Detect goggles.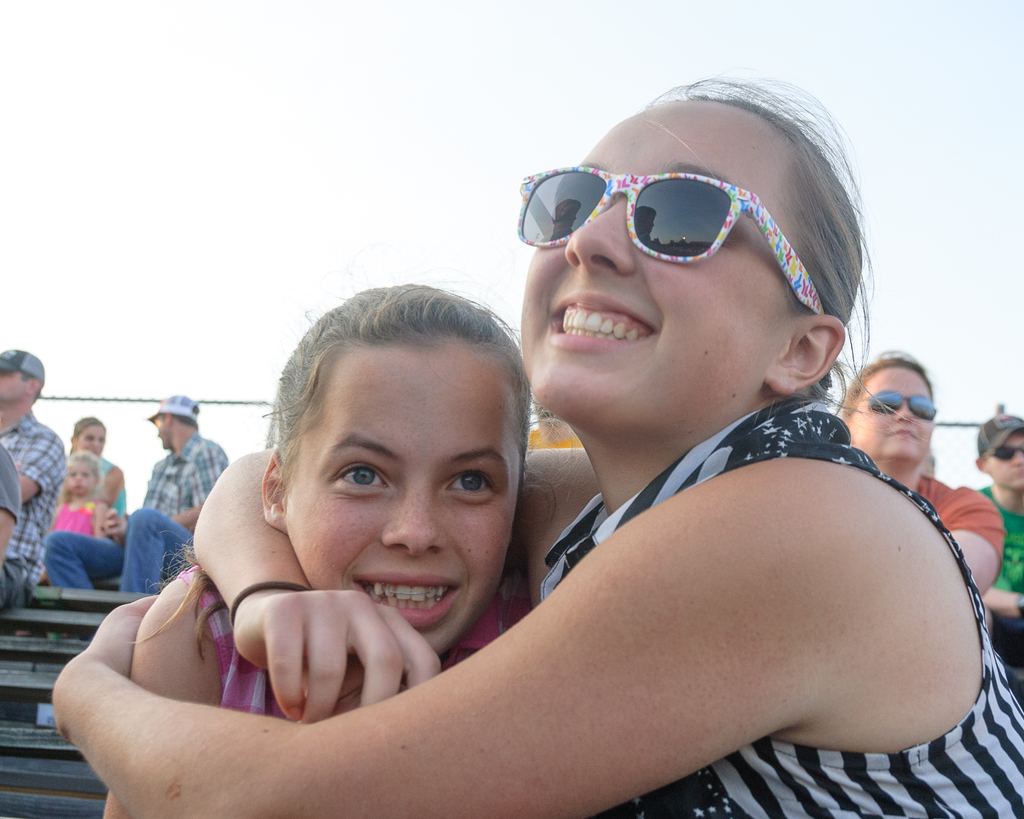
Detected at 854, 388, 937, 419.
